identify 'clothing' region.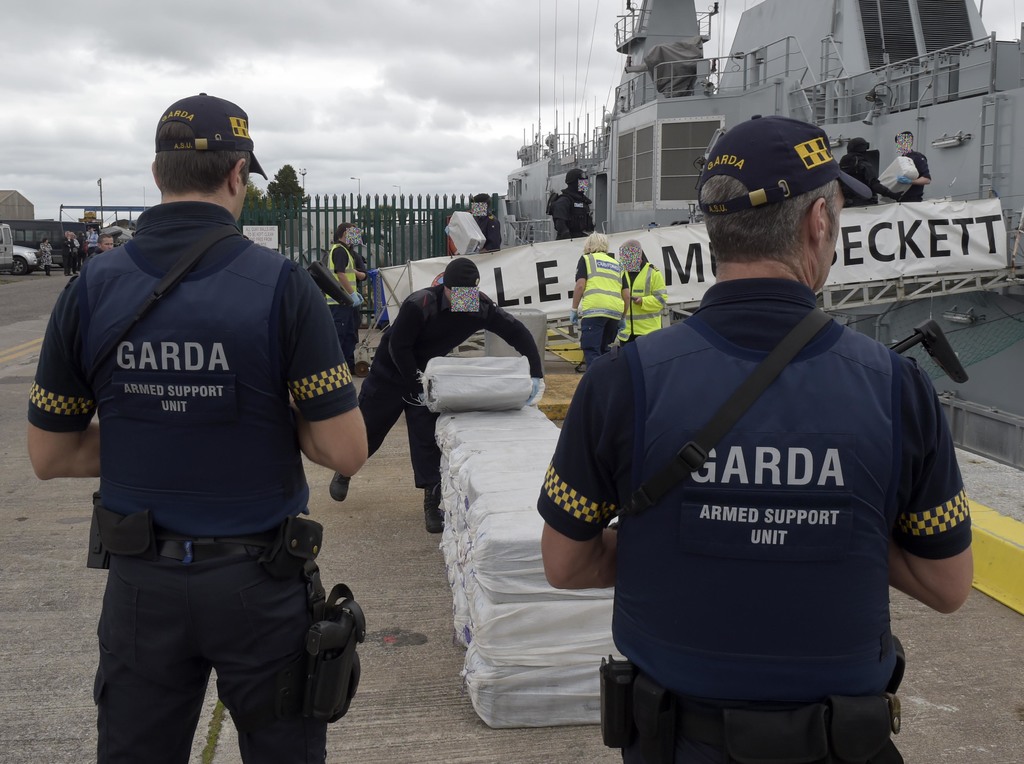
Region: region(851, 145, 874, 200).
